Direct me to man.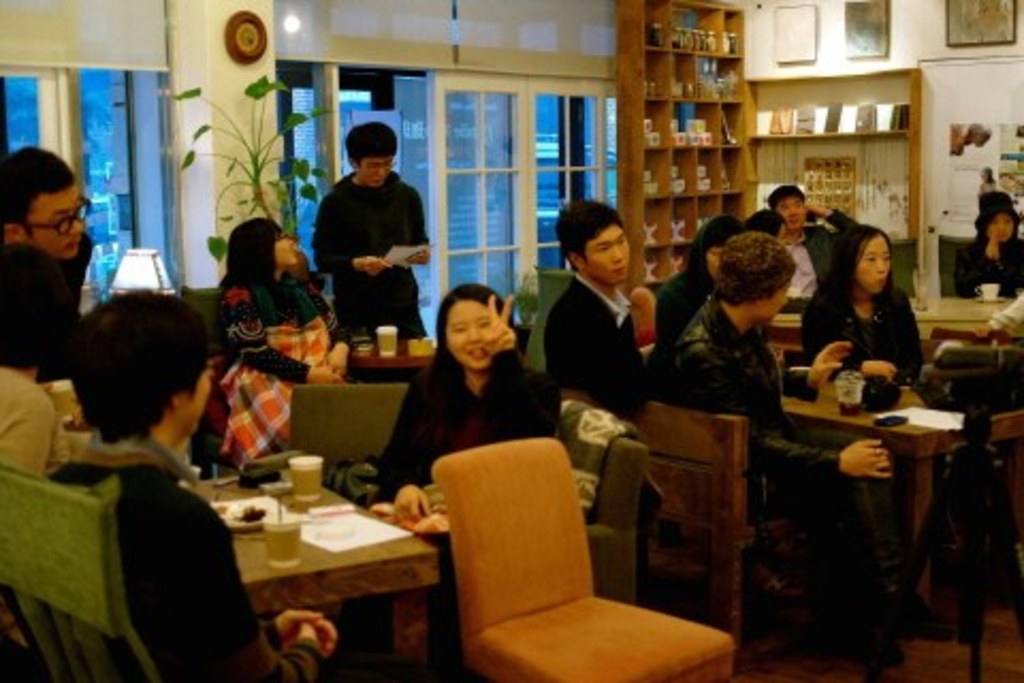
Direction: 768/179/862/316.
